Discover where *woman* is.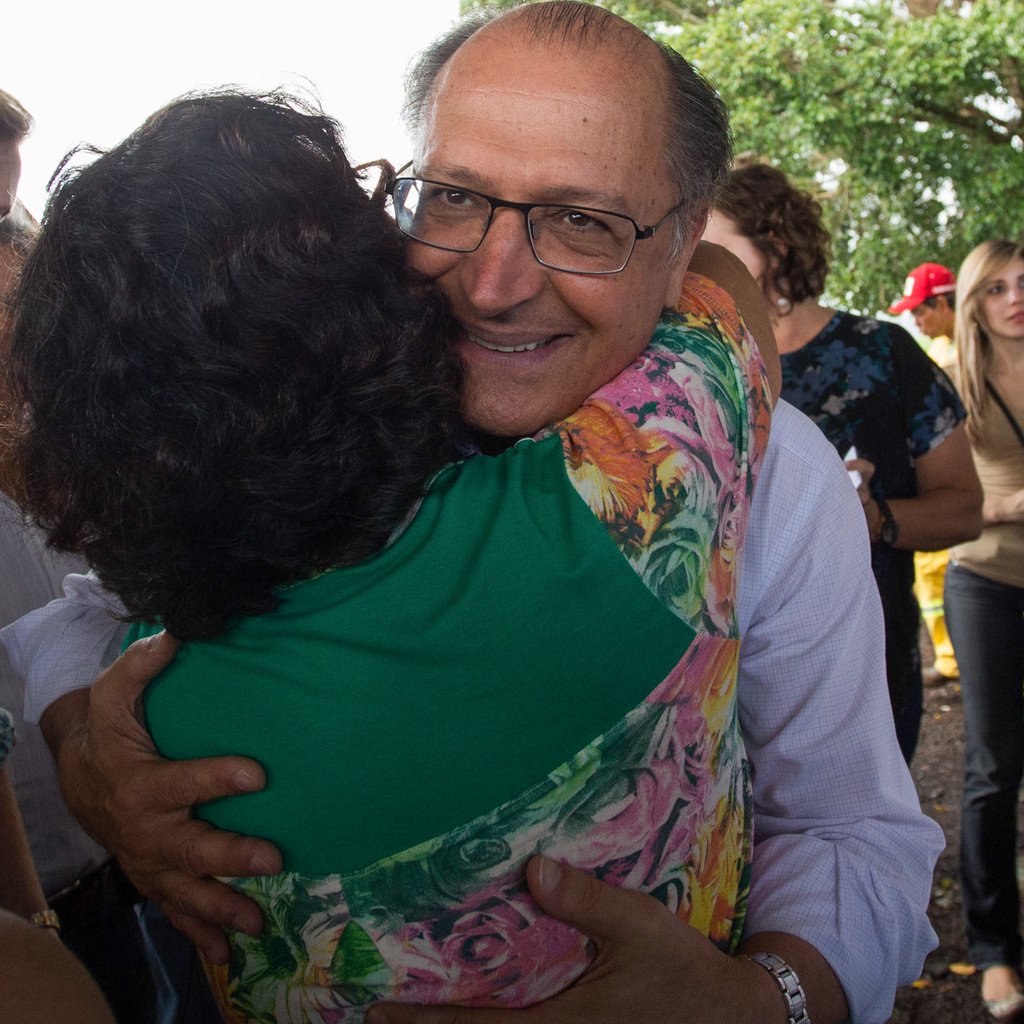
Discovered at crop(929, 239, 1023, 1018).
